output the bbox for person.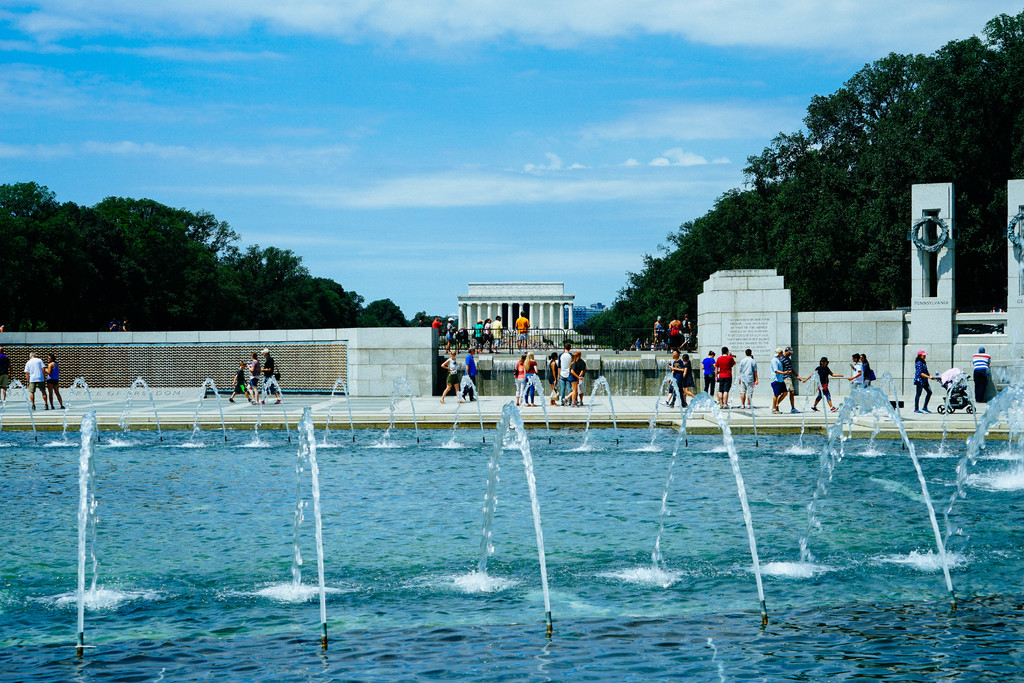
bbox=[549, 354, 556, 407].
